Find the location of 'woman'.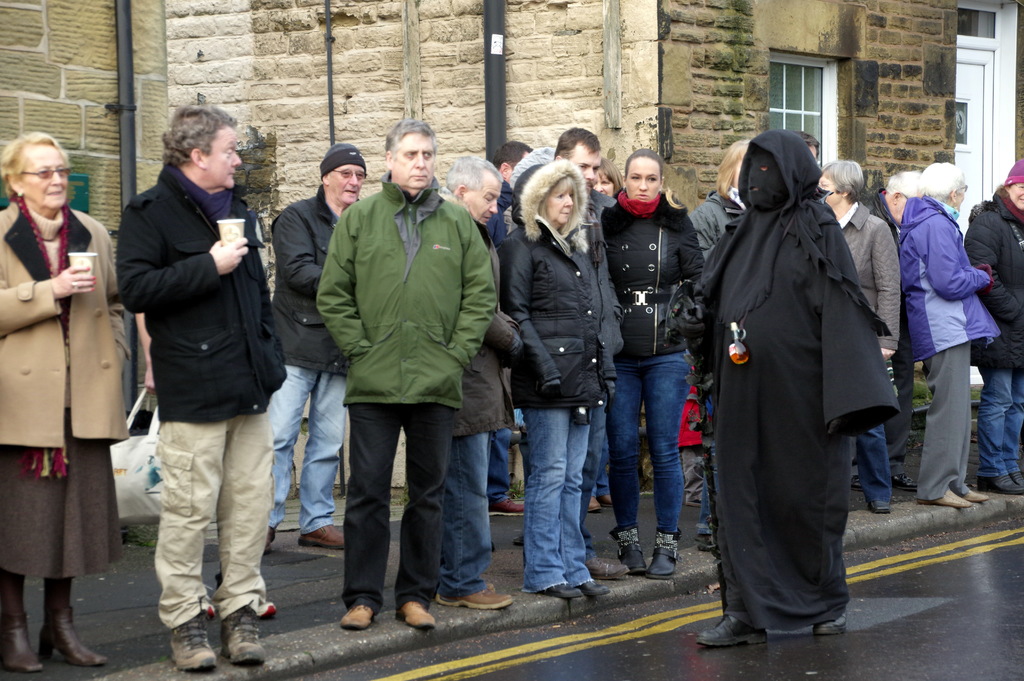
Location: {"left": 817, "top": 156, "right": 899, "bottom": 514}.
